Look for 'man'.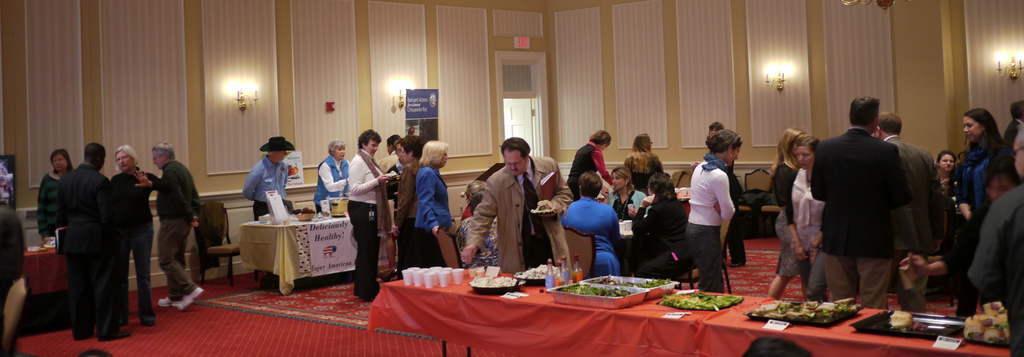
Found: 472, 135, 563, 277.
